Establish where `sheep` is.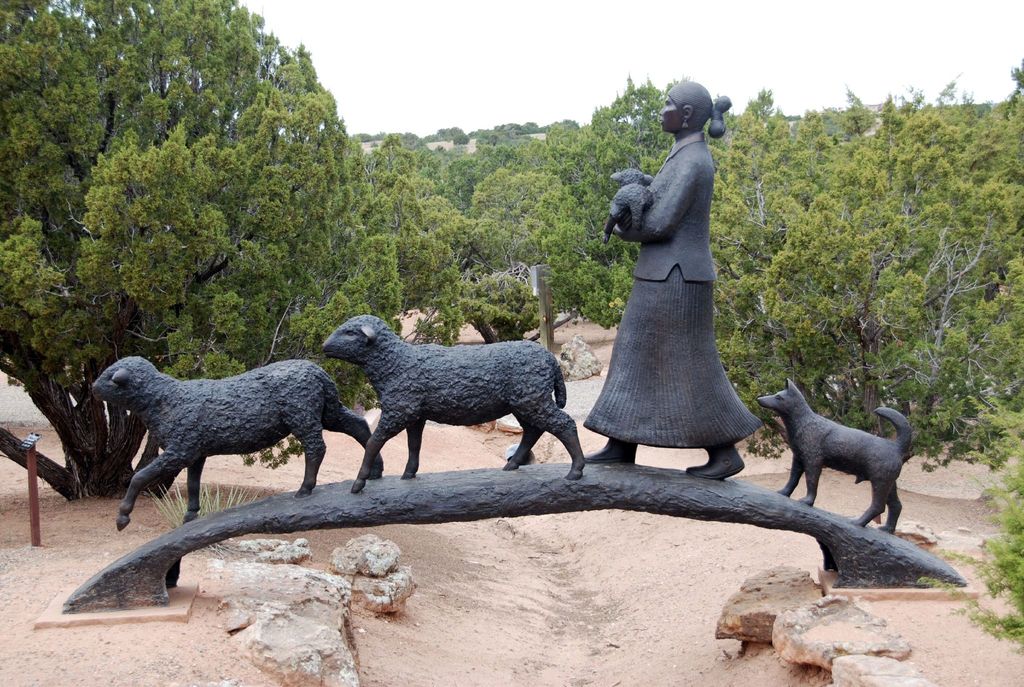
Established at crop(79, 354, 392, 537).
